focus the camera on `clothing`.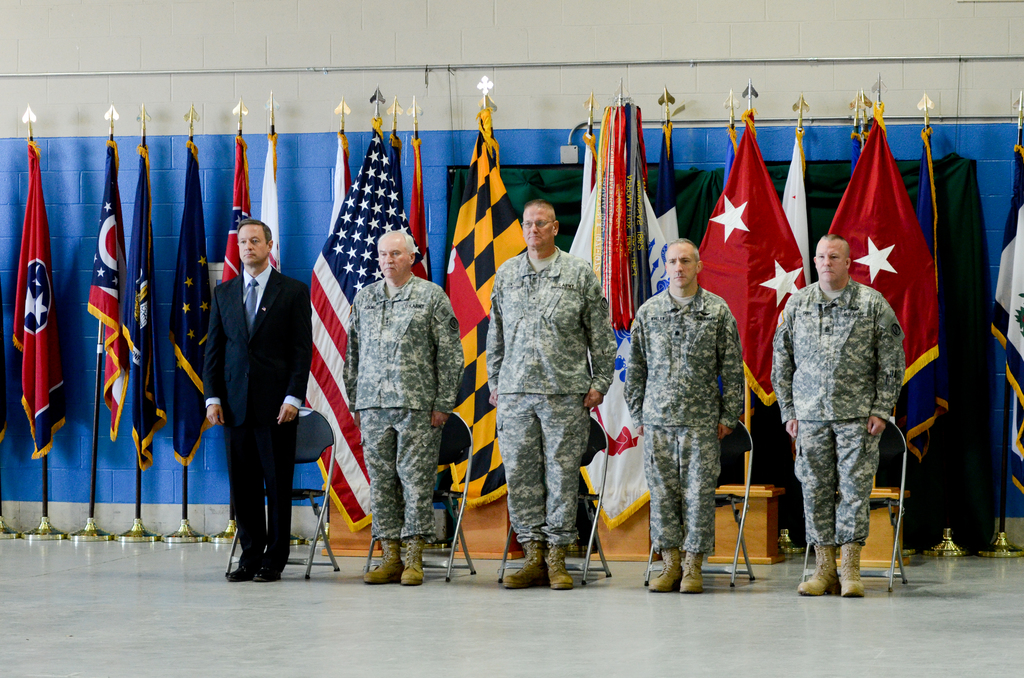
Focus region: l=343, t=270, r=461, b=538.
